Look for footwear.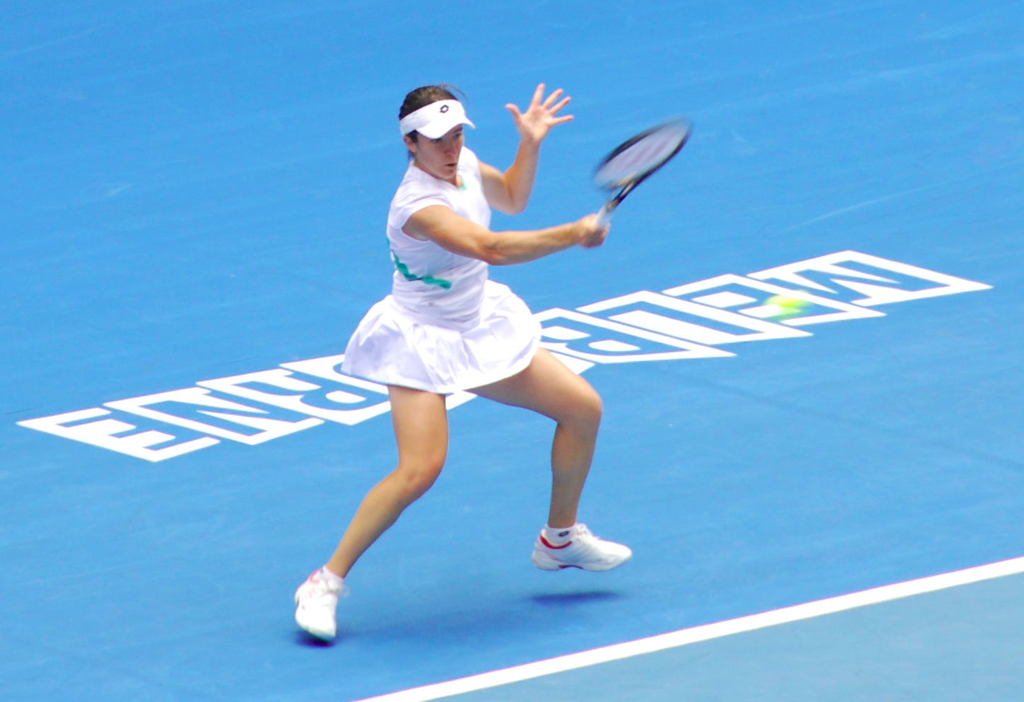
Found: <region>526, 524, 617, 586</region>.
